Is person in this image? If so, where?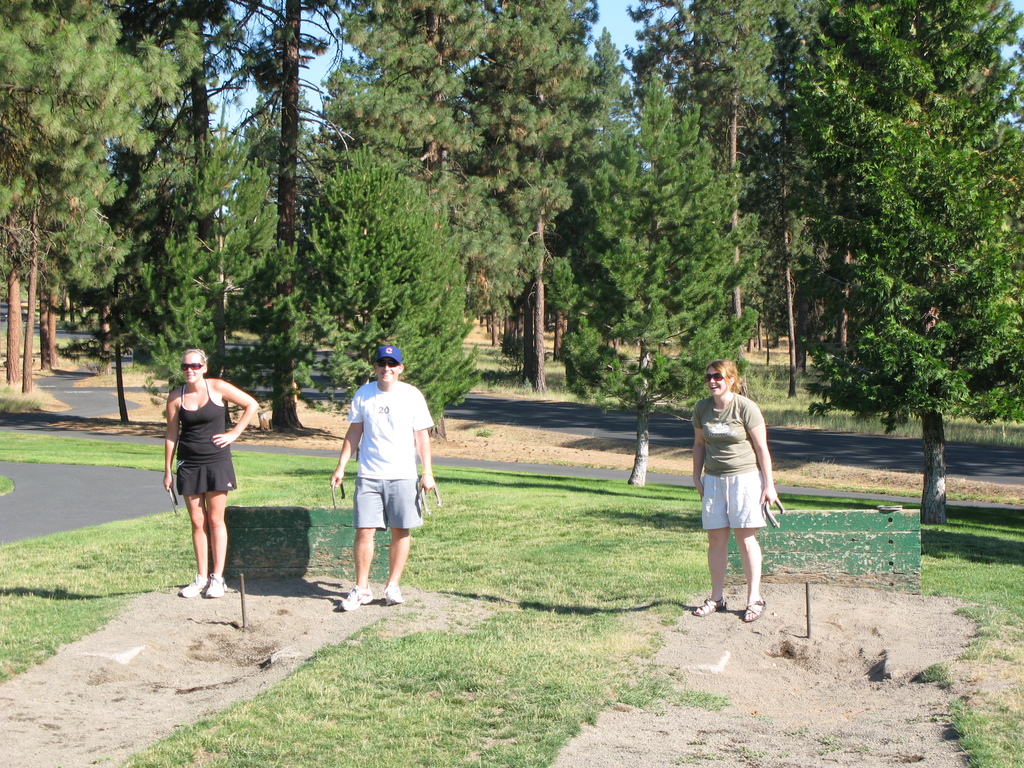
Yes, at Rect(156, 344, 246, 607).
